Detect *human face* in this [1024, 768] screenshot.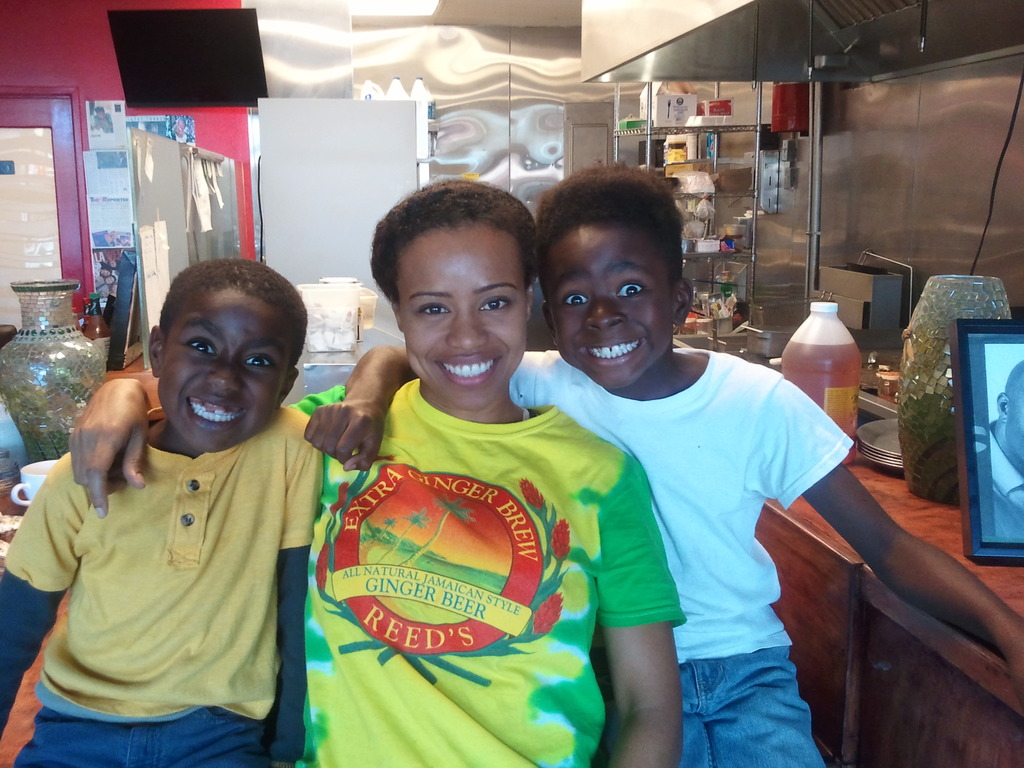
Detection: <region>536, 220, 680, 384</region>.
